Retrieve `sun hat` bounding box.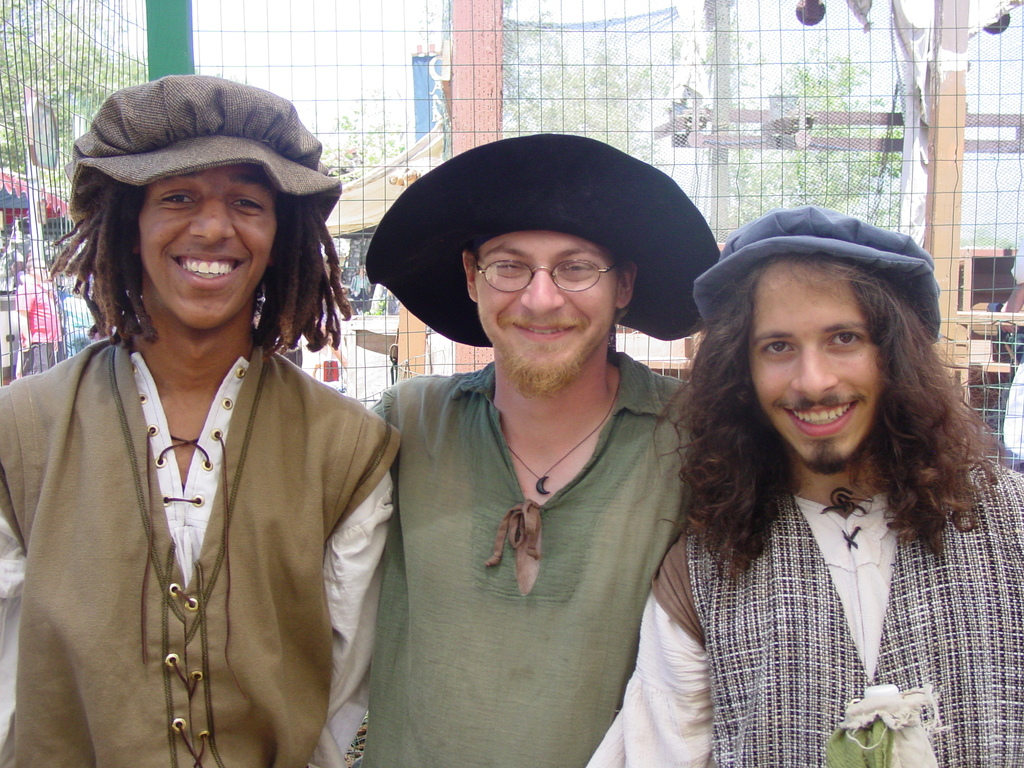
Bounding box: [x1=361, y1=129, x2=724, y2=349].
